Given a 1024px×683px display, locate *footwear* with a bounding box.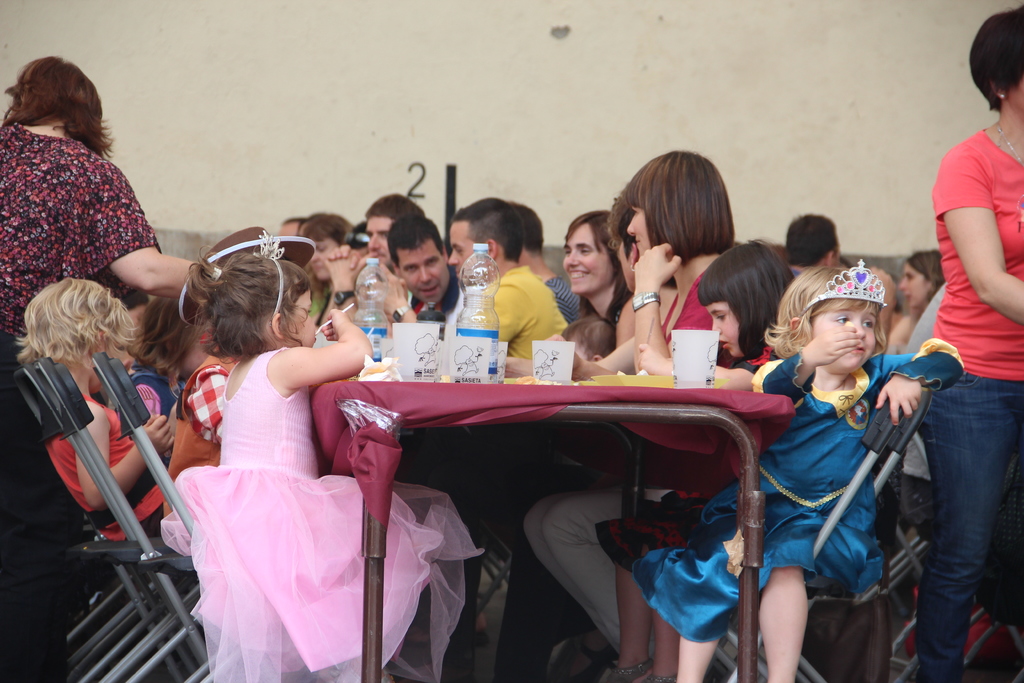
Located: [left=605, top=656, right=649, bottom=682].
